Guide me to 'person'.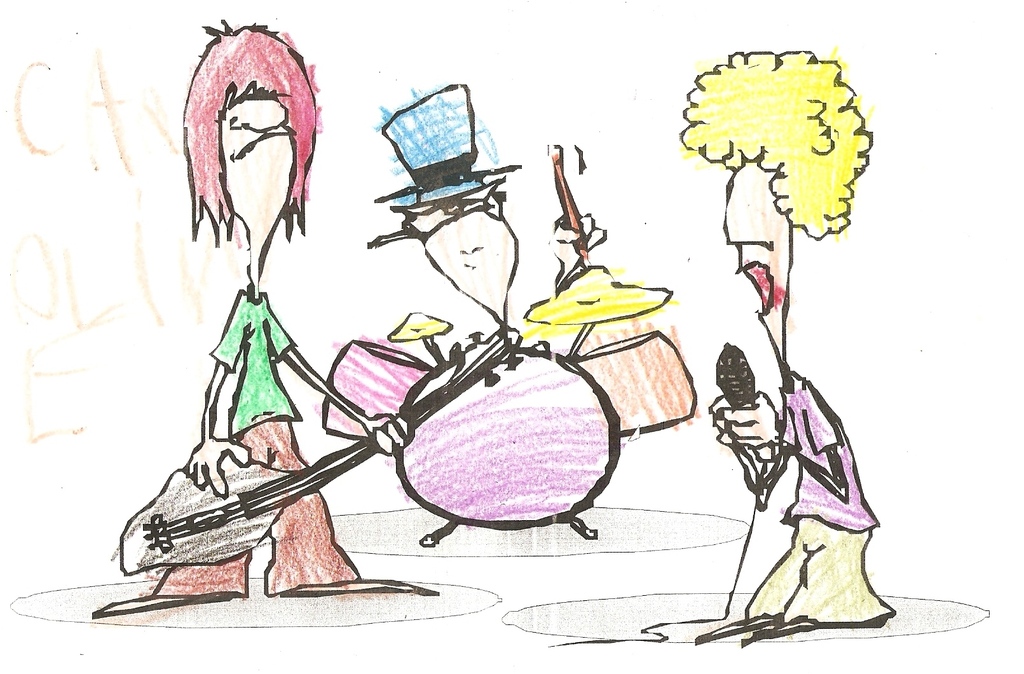
Guidance: locate(676, 52, 878, 629).
